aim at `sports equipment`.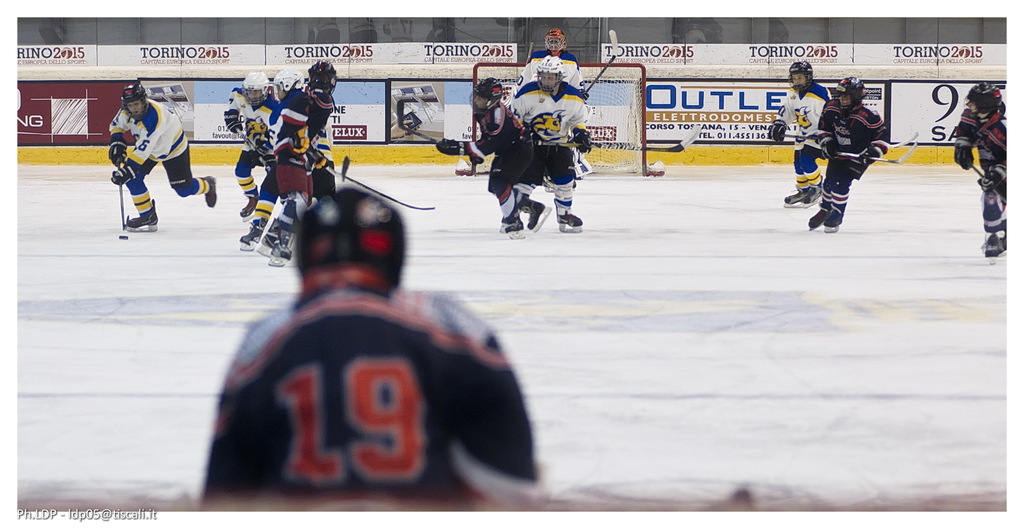
Aimed at BBox(546, 29, 564, 59).
